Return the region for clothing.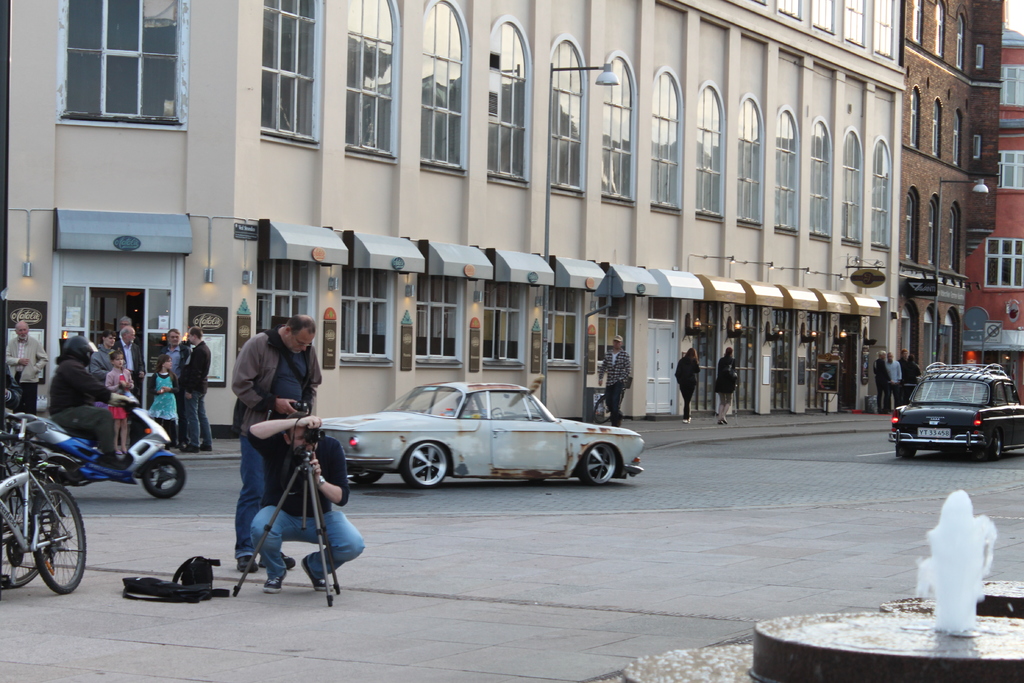
bbox=[898, 356, 916, 386].
